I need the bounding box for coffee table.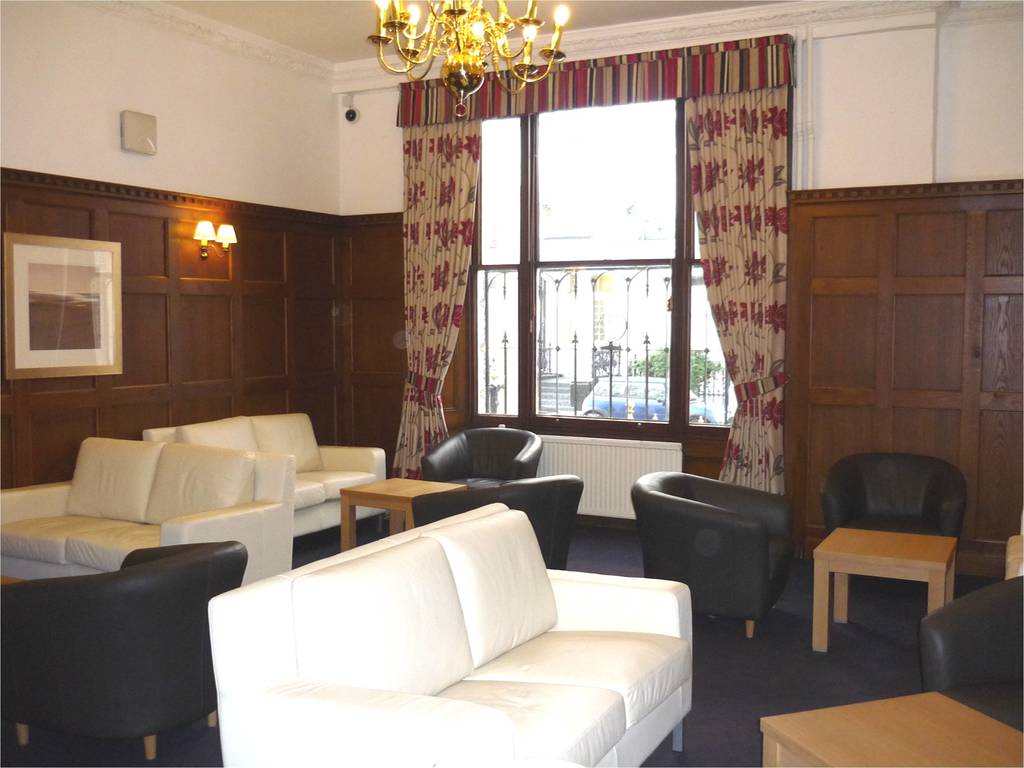
Here it is: region(338, 478, 463, 554).
